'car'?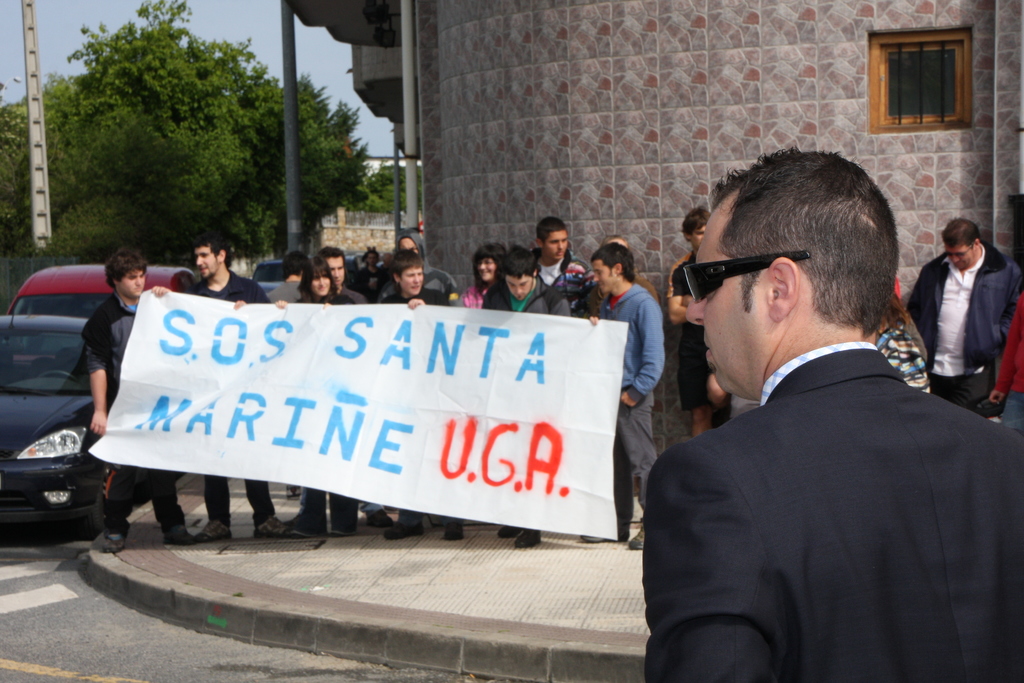
left=0, top=315, right=184, bottom=541
